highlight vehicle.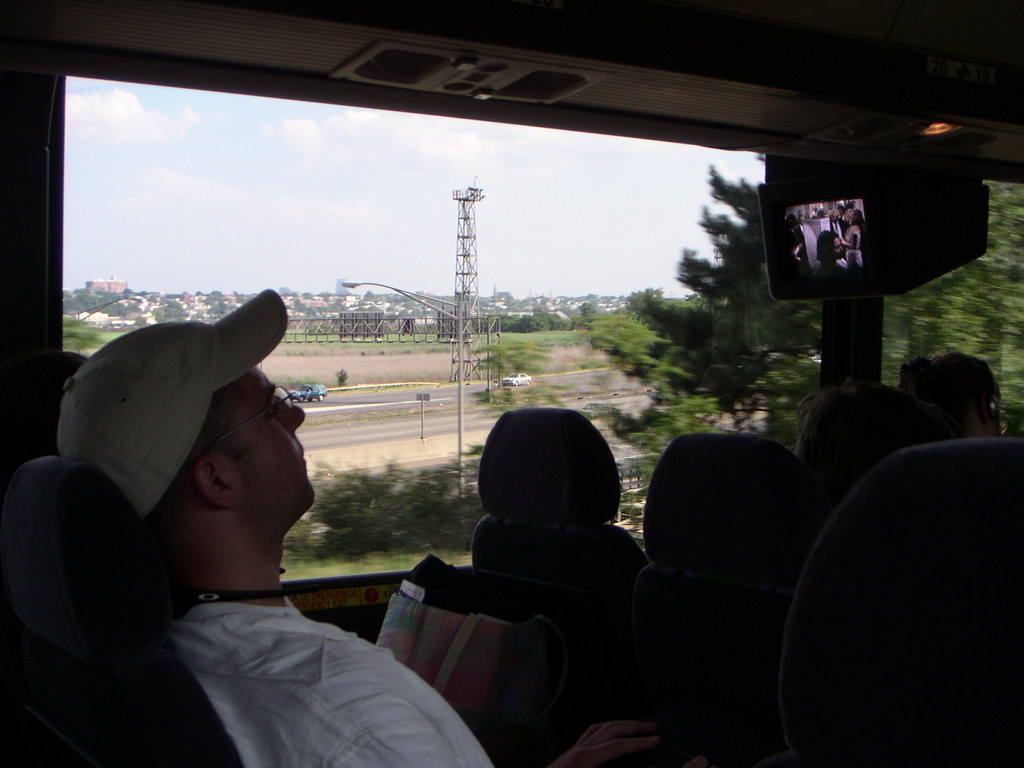
Highlighted region: left=0, top=3, right=1023, bottom=767.
